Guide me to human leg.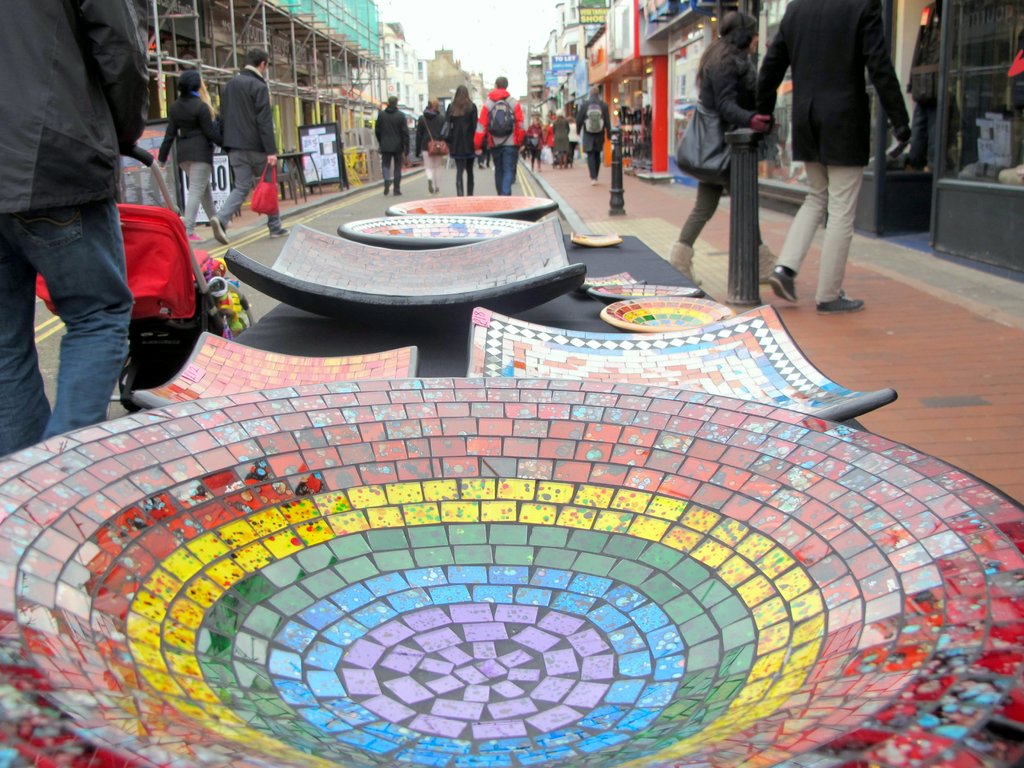
Guidance: bbox(494, 143, 515, 192).
